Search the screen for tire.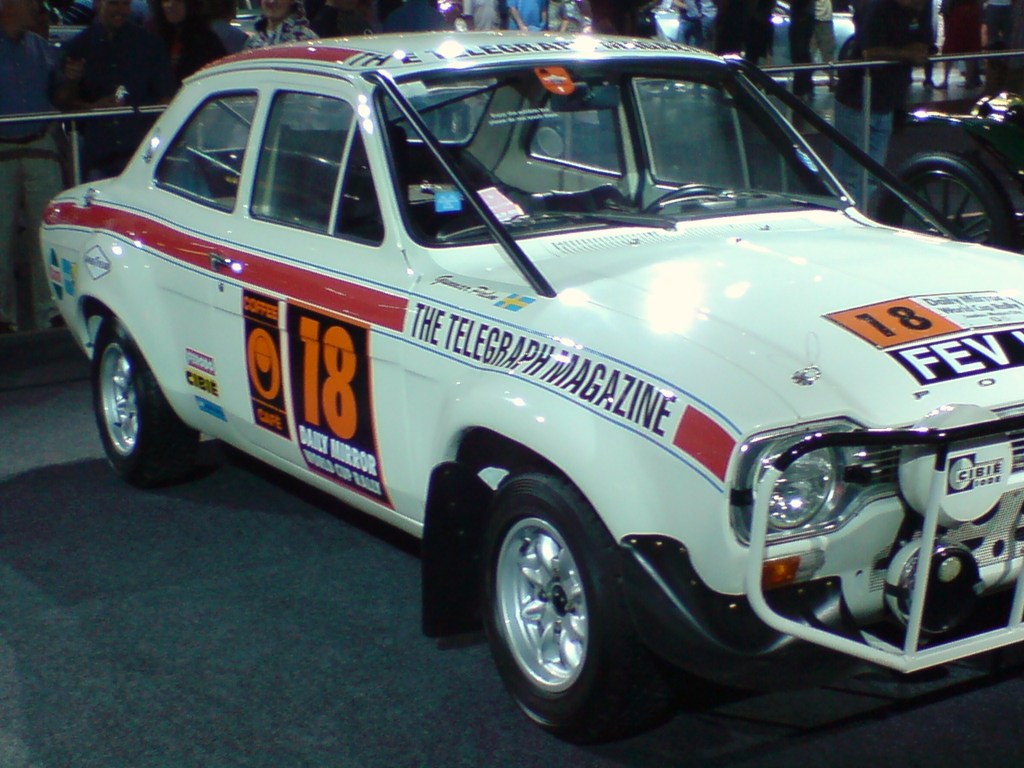
Found at detection(872, 156, 1019, 245).
